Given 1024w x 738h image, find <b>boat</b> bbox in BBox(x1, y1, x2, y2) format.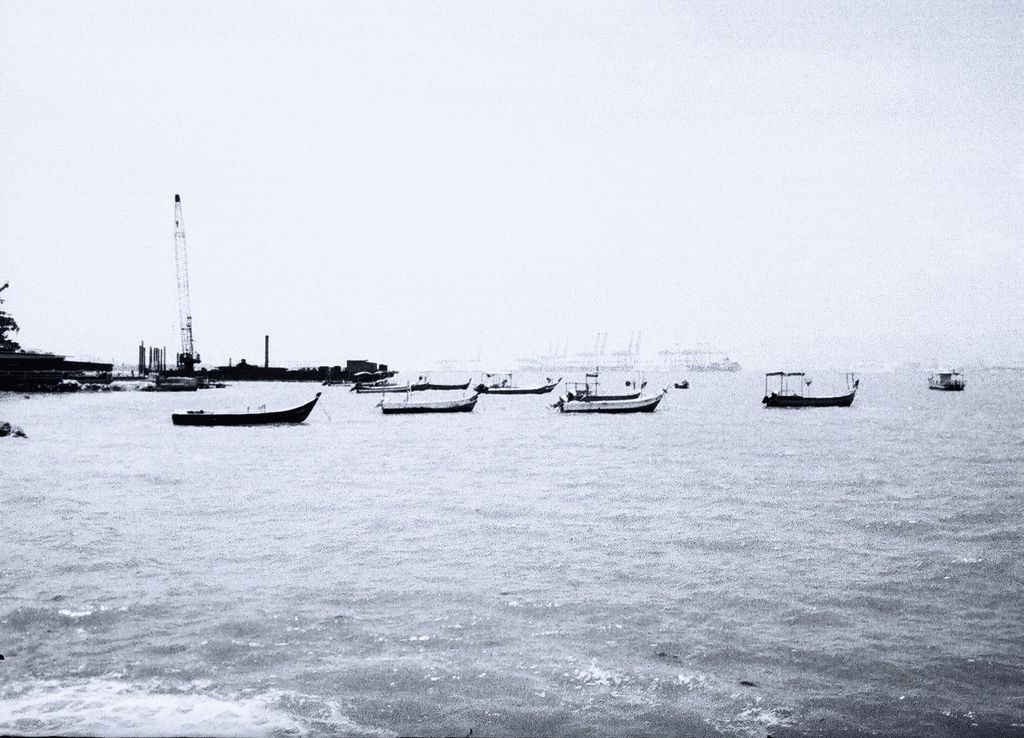
BBox(382, 392, 480, 415).
